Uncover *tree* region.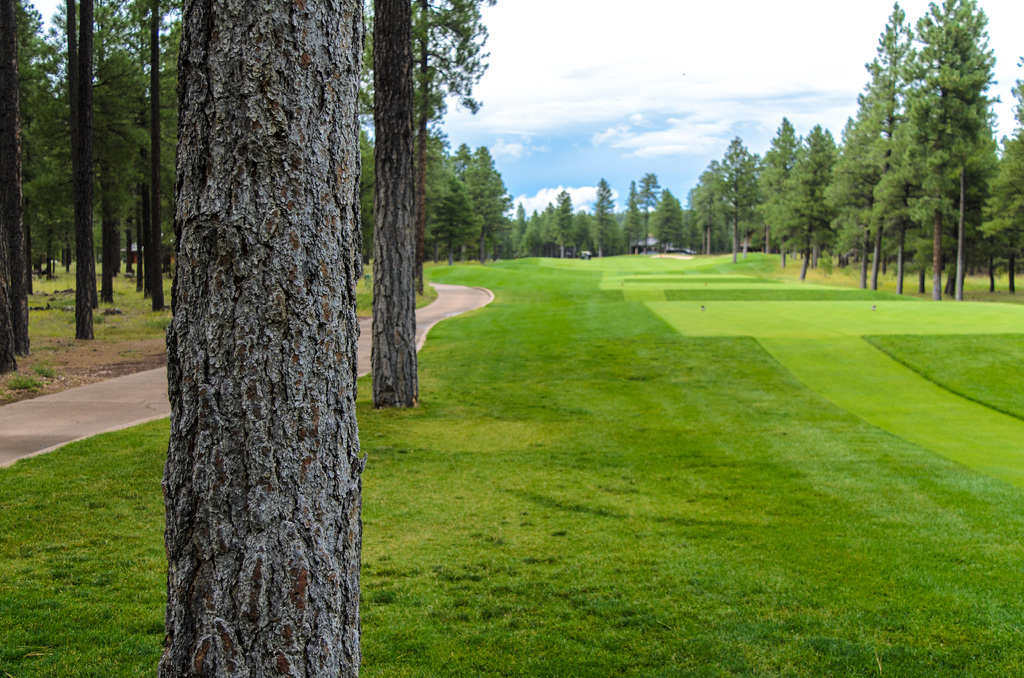
Uncovered: region(399, 0, 488, 305).
